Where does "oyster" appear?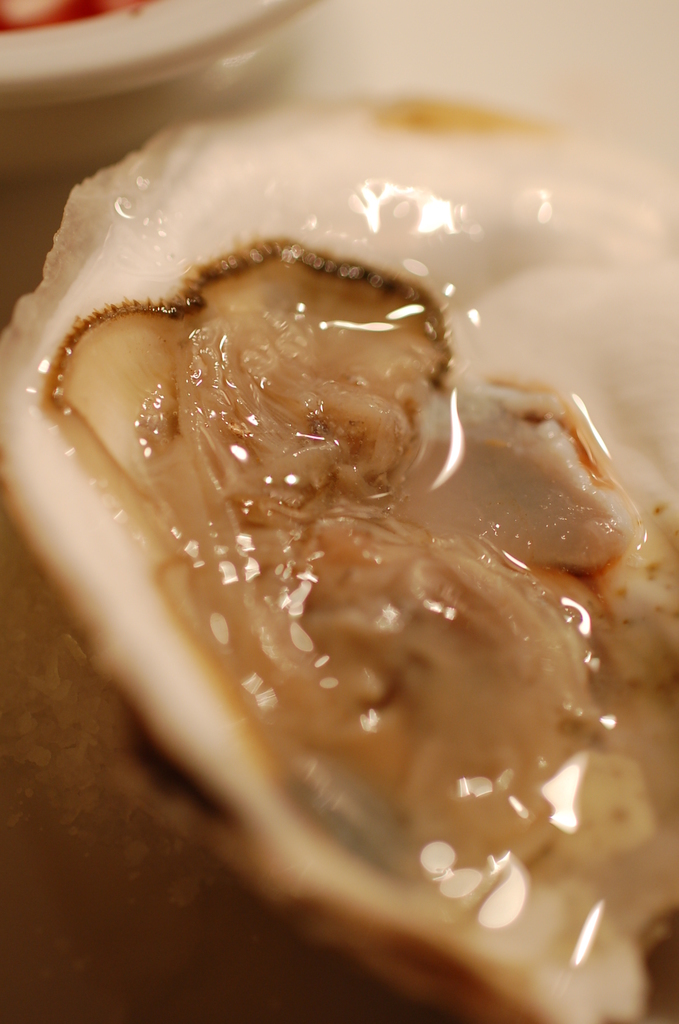
Appears at left=0, top=0, right=678, bottom=1023.
